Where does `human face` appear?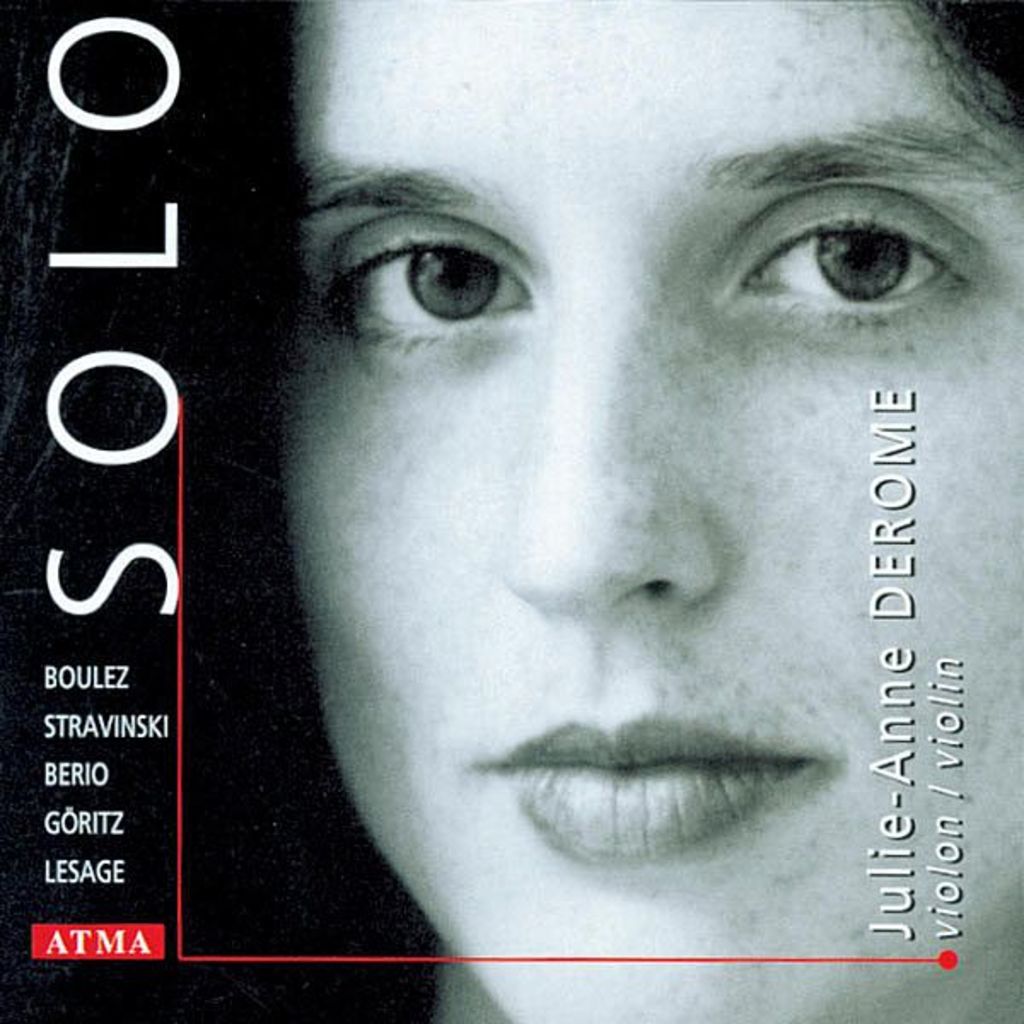
Appears at (278, 0, 1022, 1022).
